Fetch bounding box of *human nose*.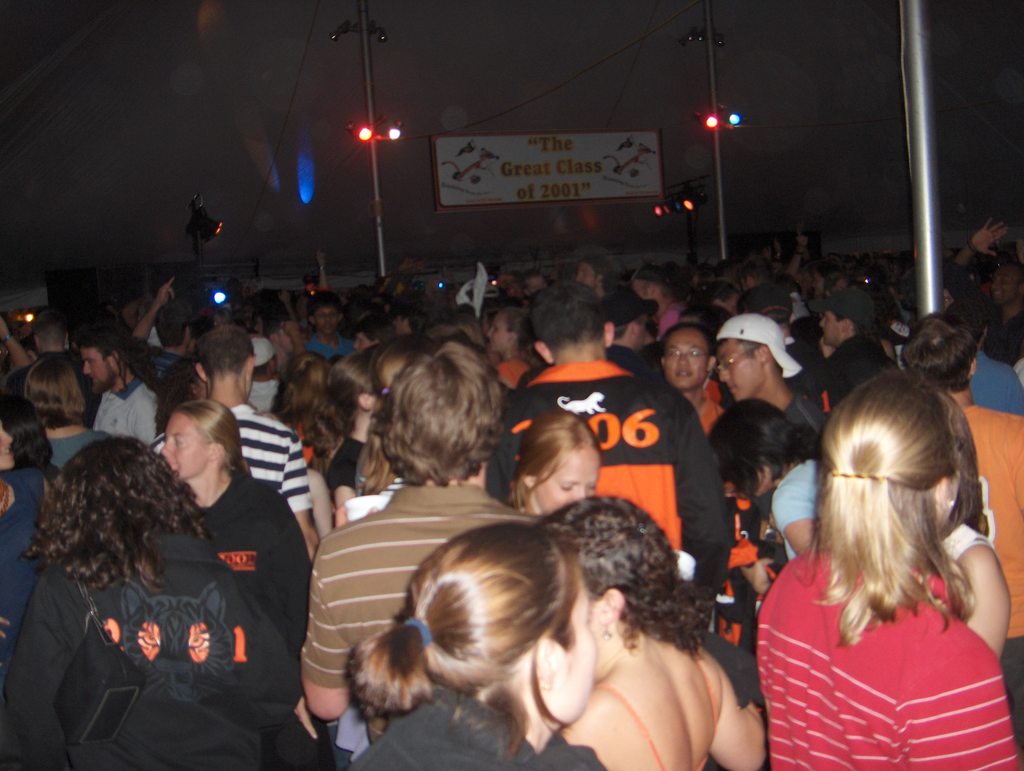
Bbox: crop(675, 352, 689, 368).
